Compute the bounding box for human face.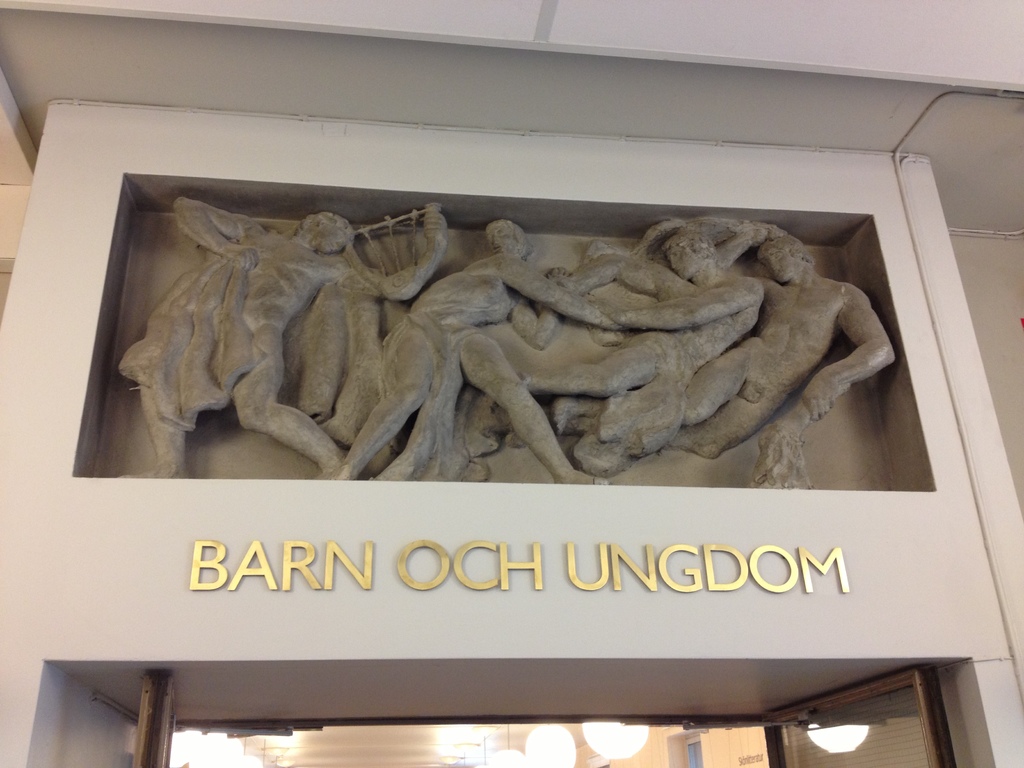
pyautogui.locateOnScreen(316, 228, 346, 254).
